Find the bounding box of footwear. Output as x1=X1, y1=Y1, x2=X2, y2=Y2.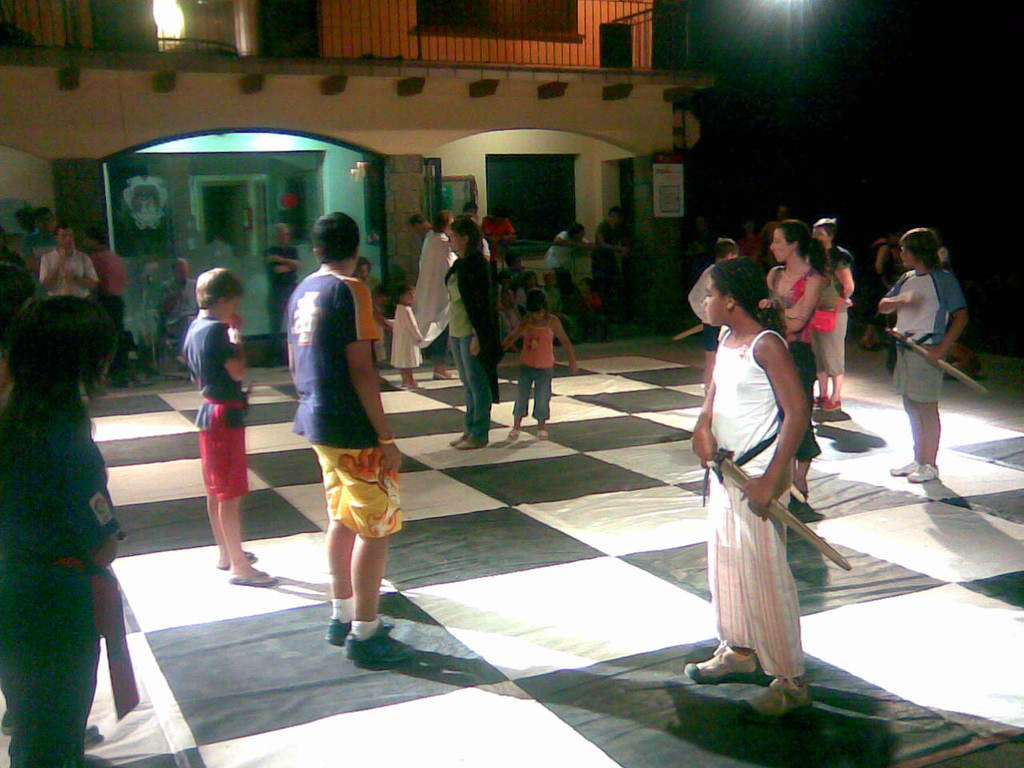
x1=739, y1=678, x2=818, y2=720.
